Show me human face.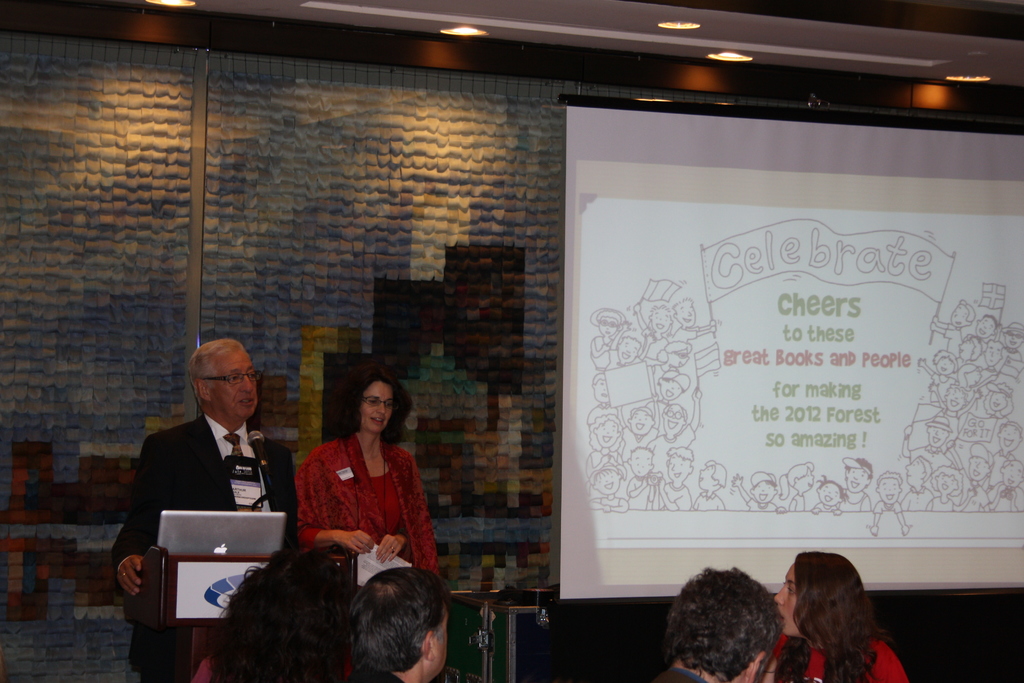
human face is here: <region>649, 309, 670, 331</region>.
